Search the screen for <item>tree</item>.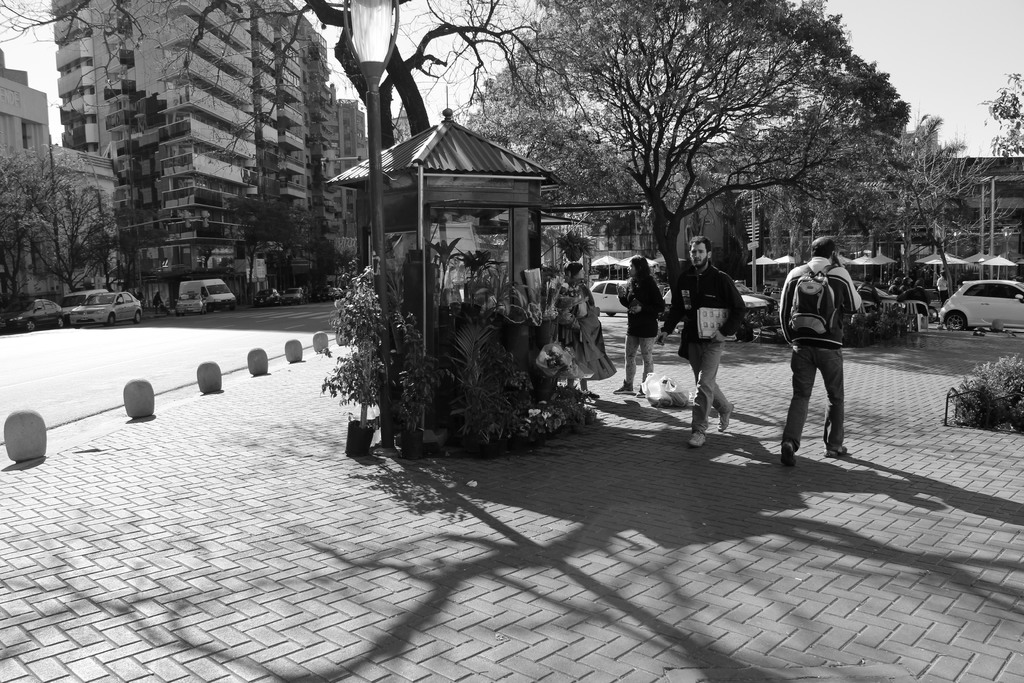
Found at BBox(0, 134, 118, 300).
